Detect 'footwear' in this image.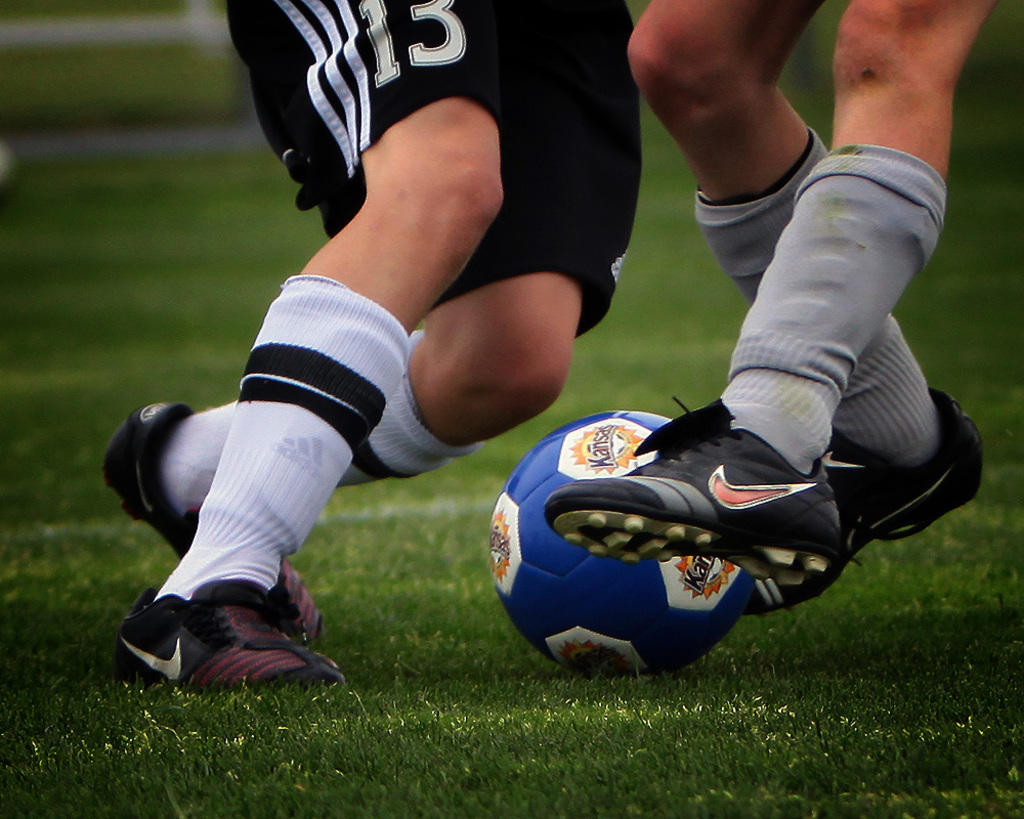
Detection: (100,398,326,647).
